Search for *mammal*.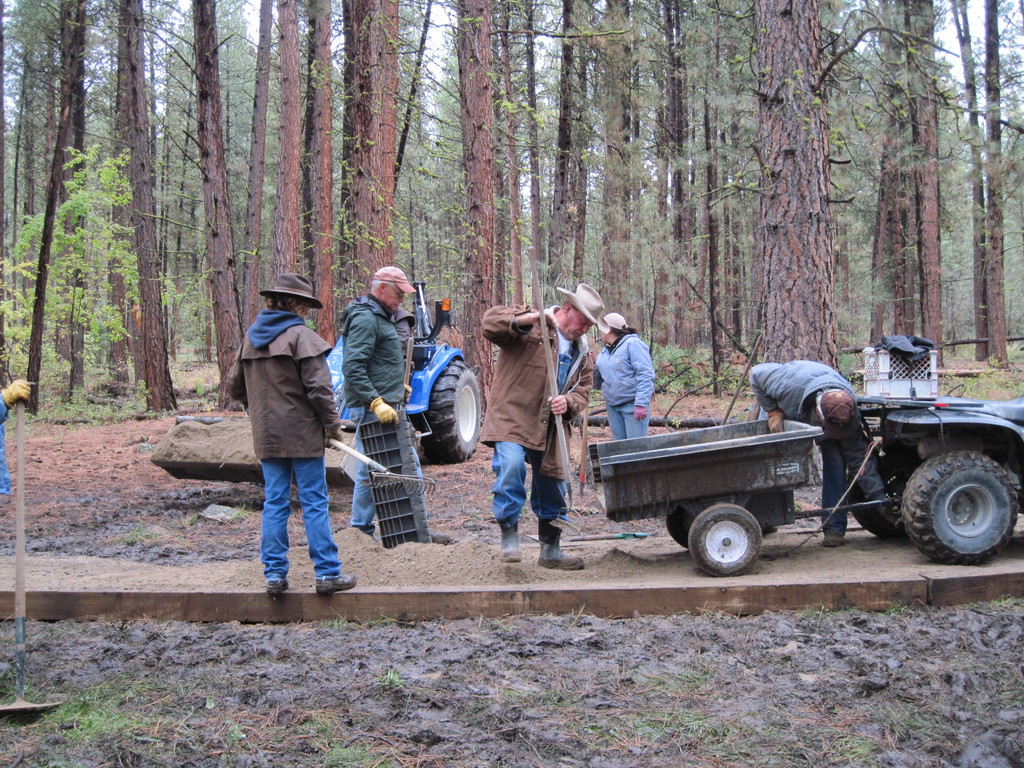
Found at <region>335, 266, 454, 546</region>.
